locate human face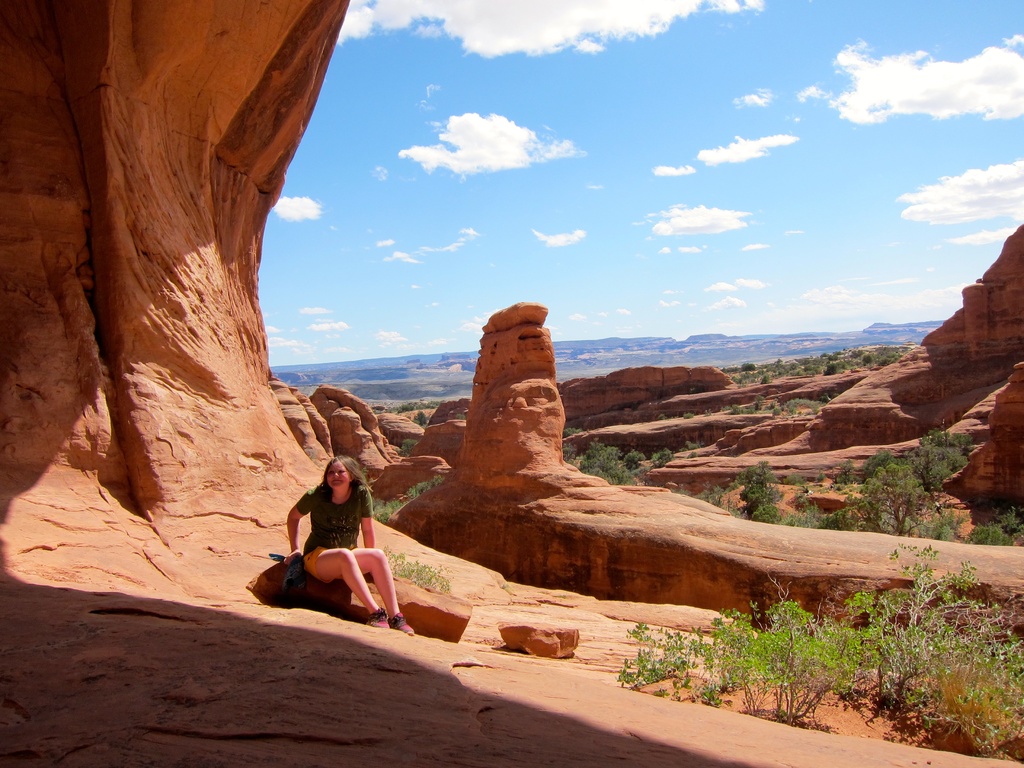
BBox(326, 459, 350, 490)
